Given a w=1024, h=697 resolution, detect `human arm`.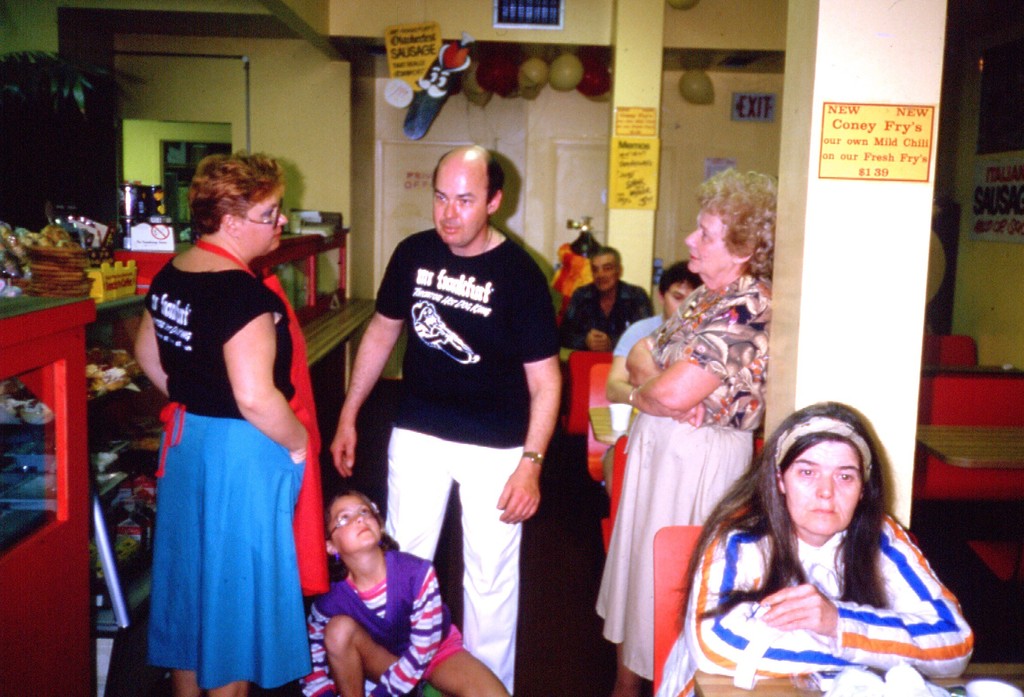
<box>641,294,767,412</box>.
